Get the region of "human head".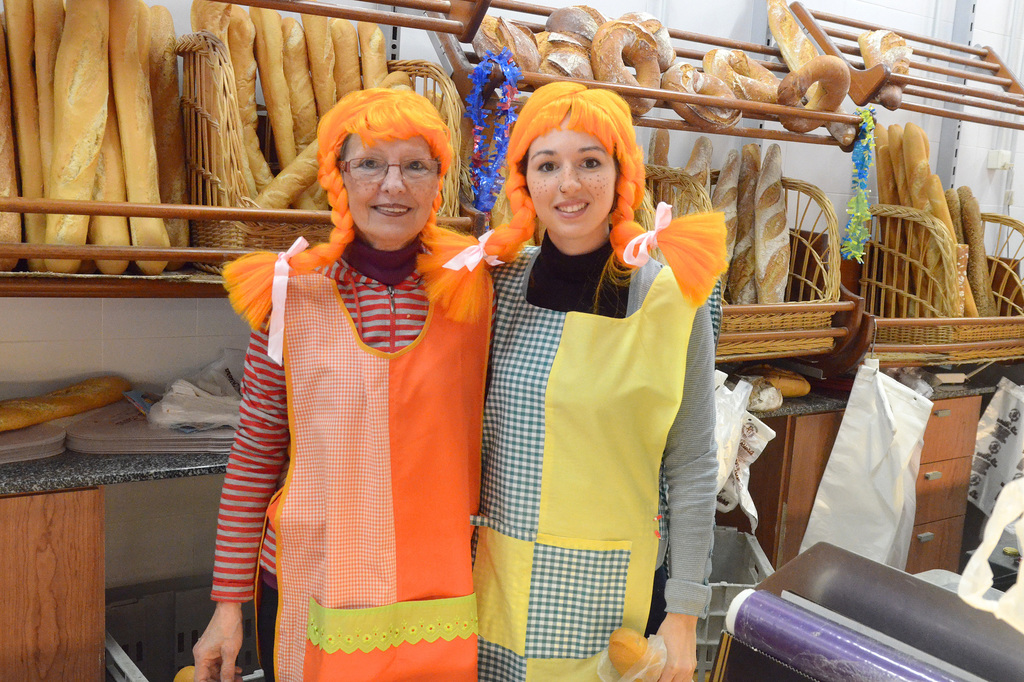
499,76,649,238.
